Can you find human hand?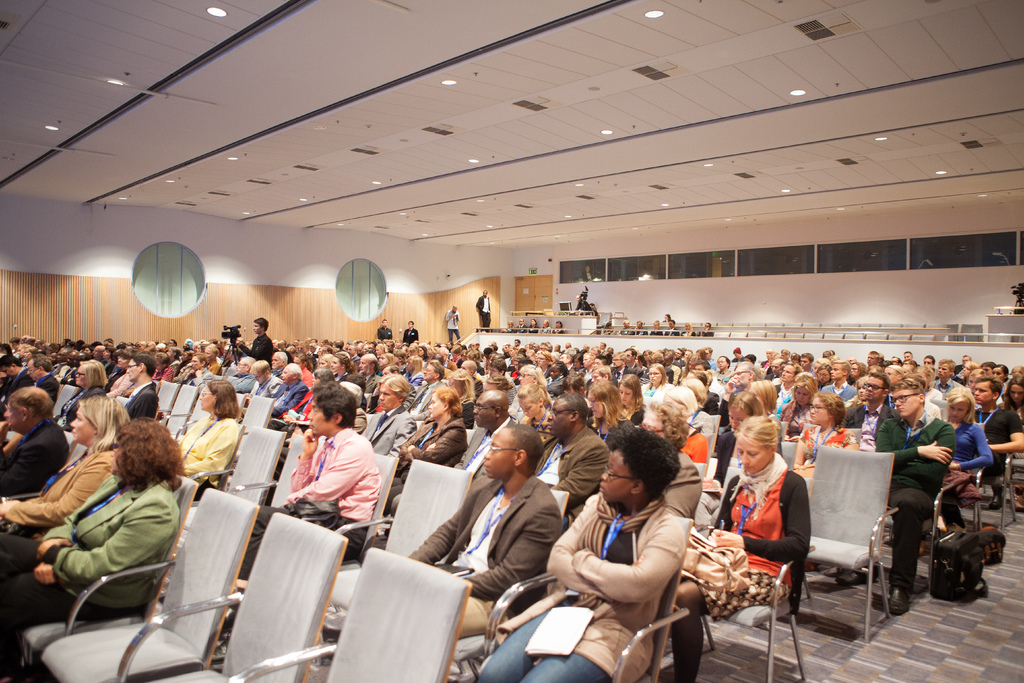
Yes, bounding box: 425, 441, 438, 452.
